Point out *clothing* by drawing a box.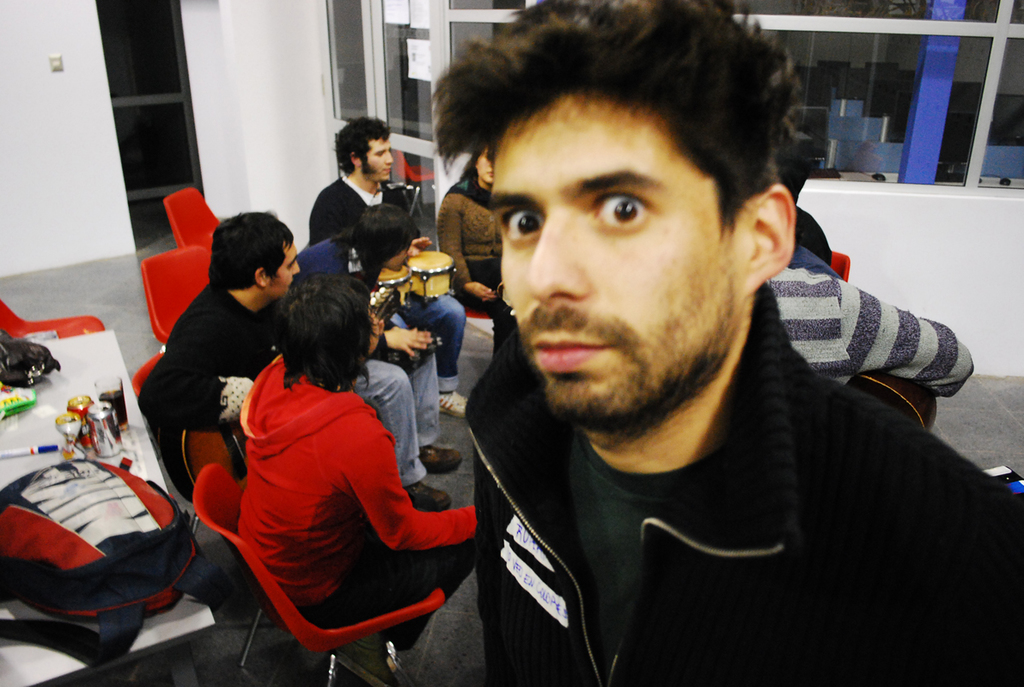
<region>277, 226, 439, 483</region>.
